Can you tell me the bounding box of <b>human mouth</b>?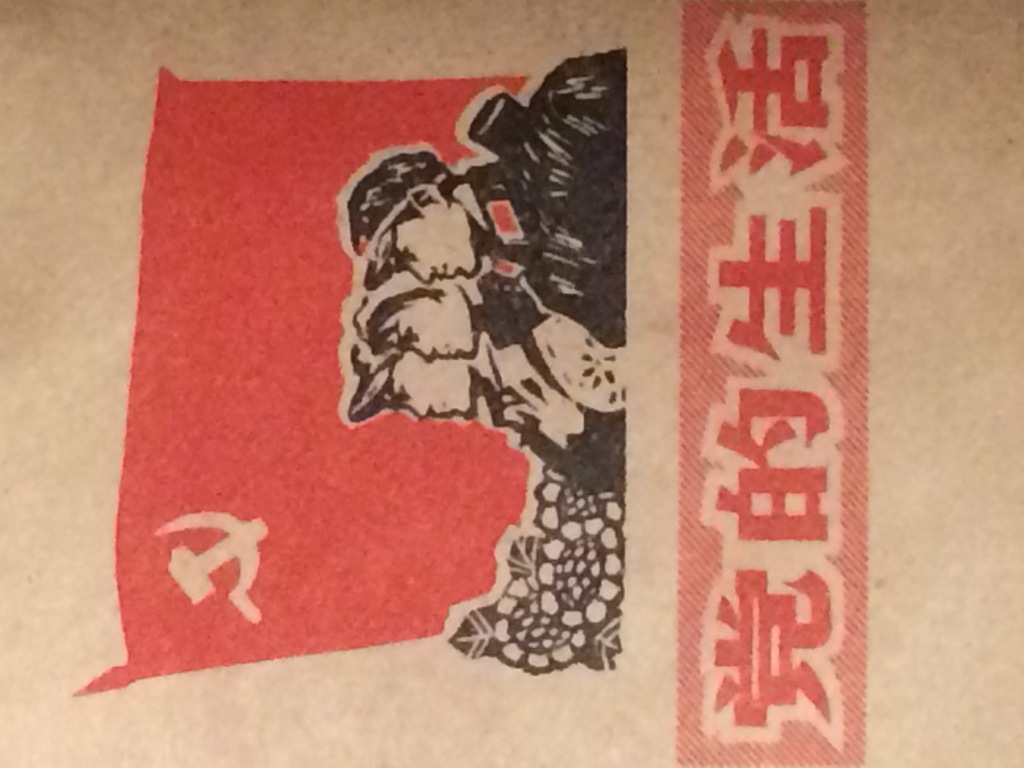
{"x1": 440, "y1": 399, "x2": 456, "y2": 424}.
